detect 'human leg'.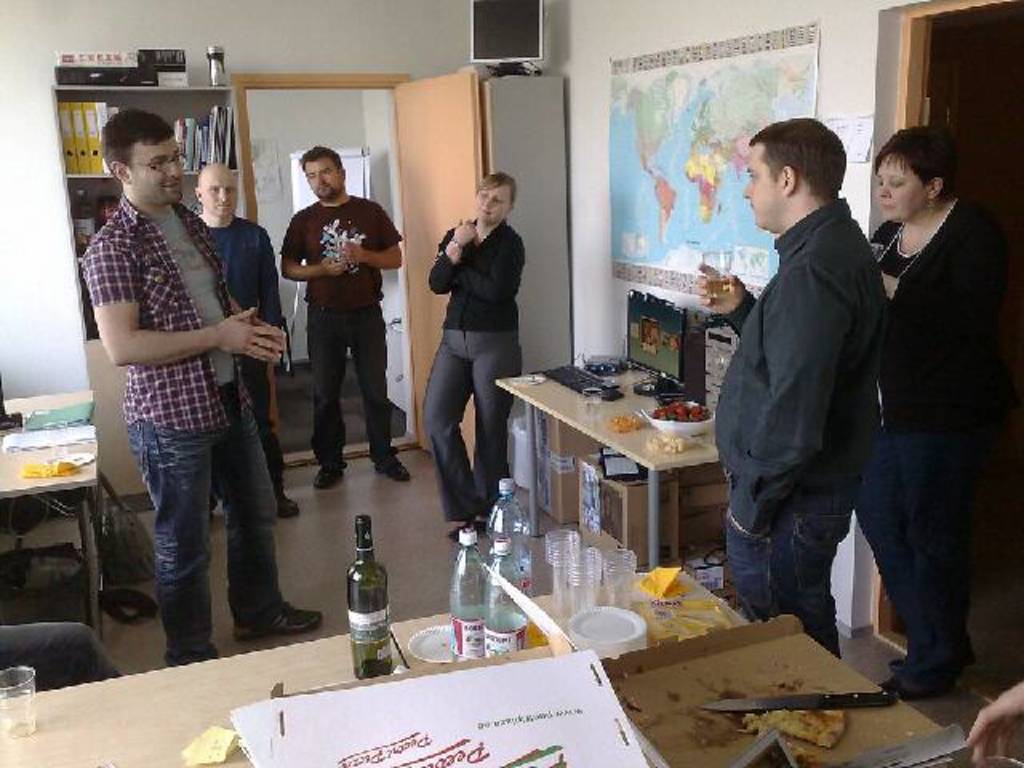
Detected at <box>242,363,298,515</box>.
